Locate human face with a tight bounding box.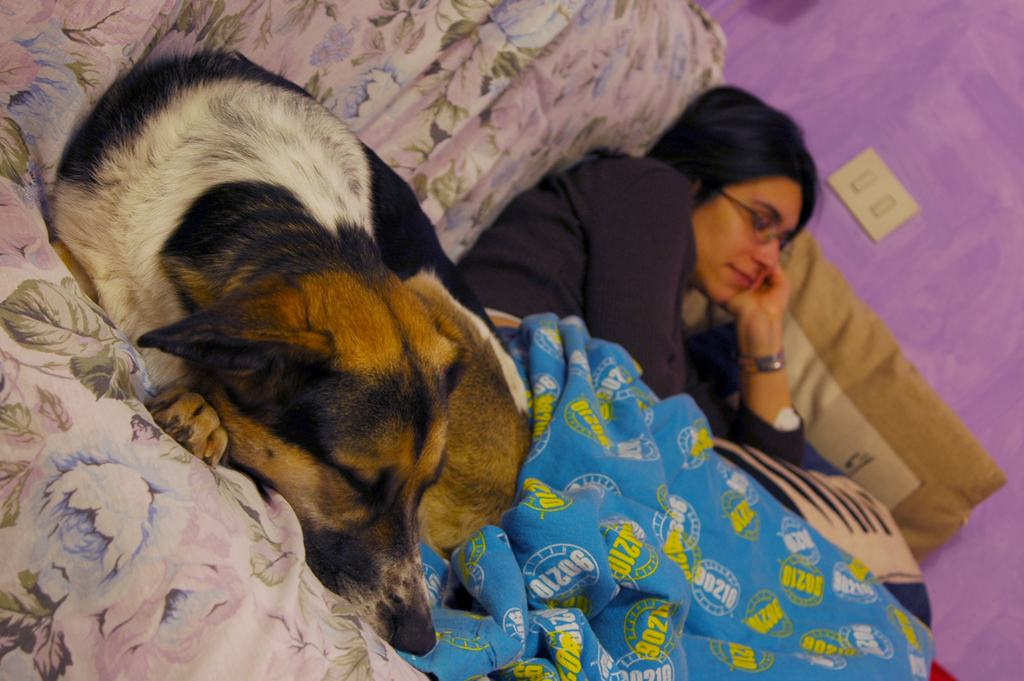
<bbox>693, 169, 800, 303</bbox>.
